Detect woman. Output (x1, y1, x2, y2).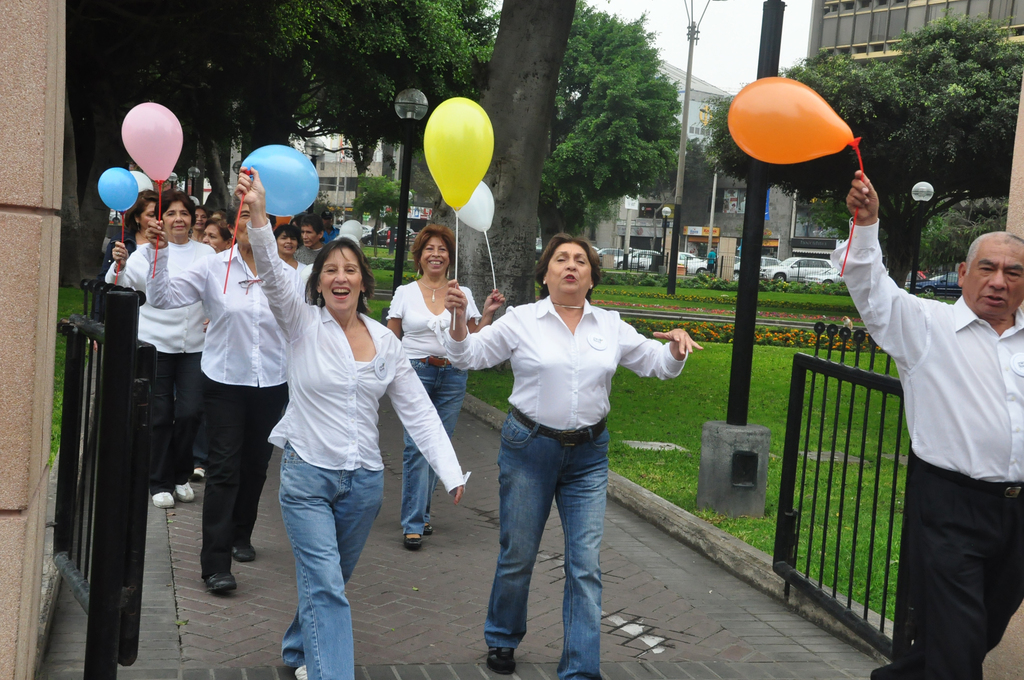
(140, 183, 305, 595).
